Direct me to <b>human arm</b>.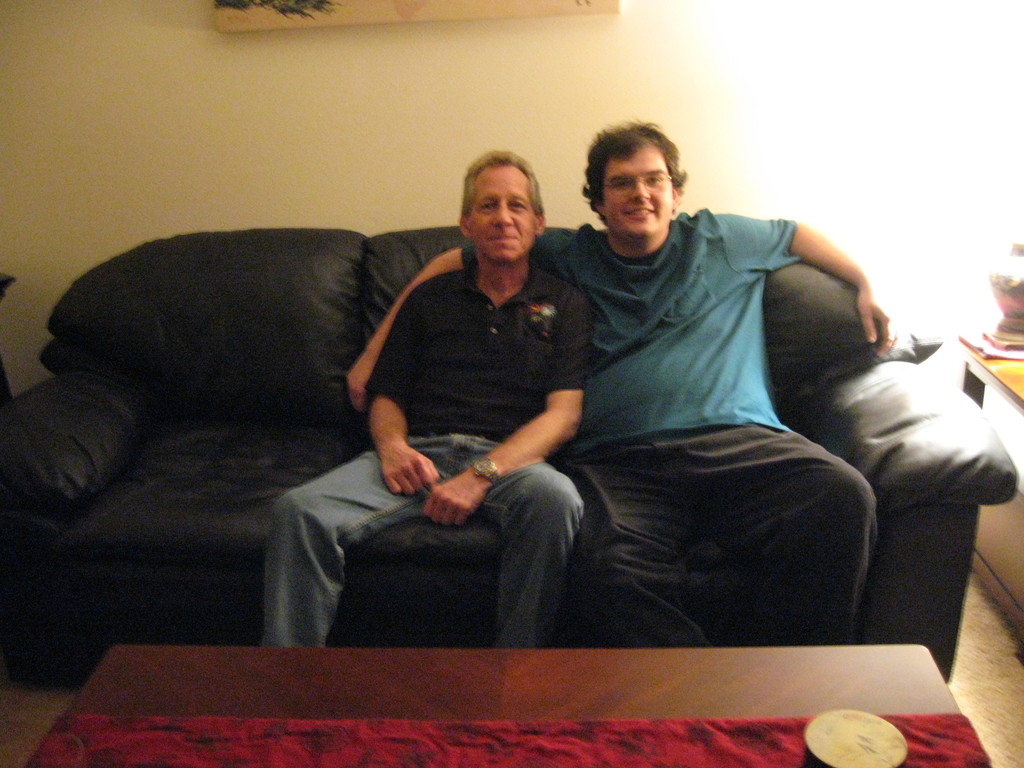
Direction: [left=366, top=276, right=447, bottom=495].
